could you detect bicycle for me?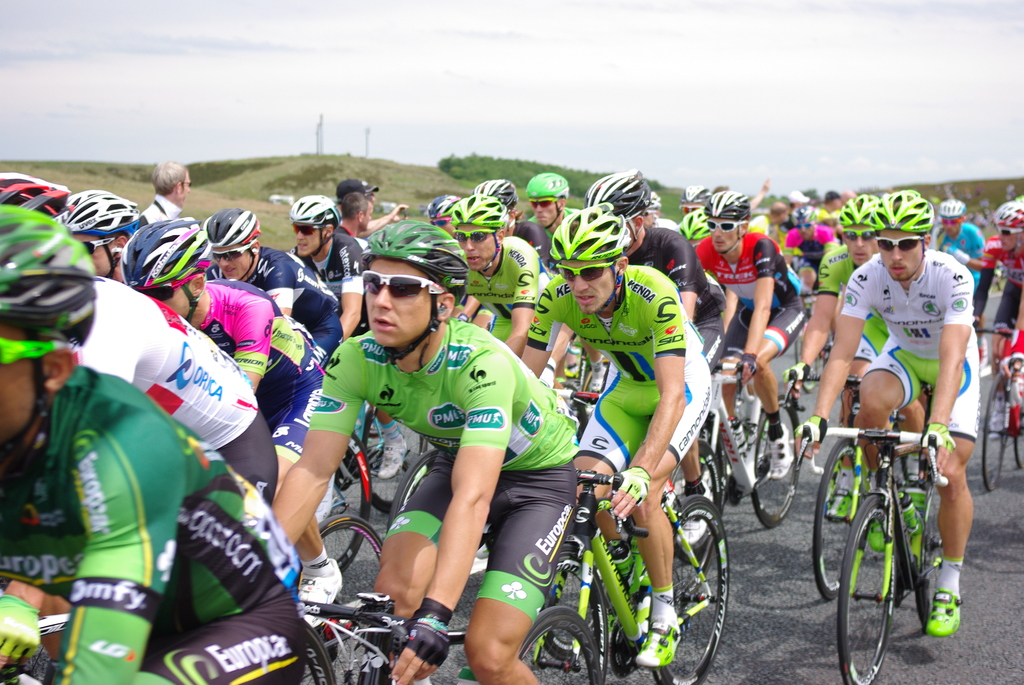
Detection result: [left=514, top=462, right=737, bottom=684].
